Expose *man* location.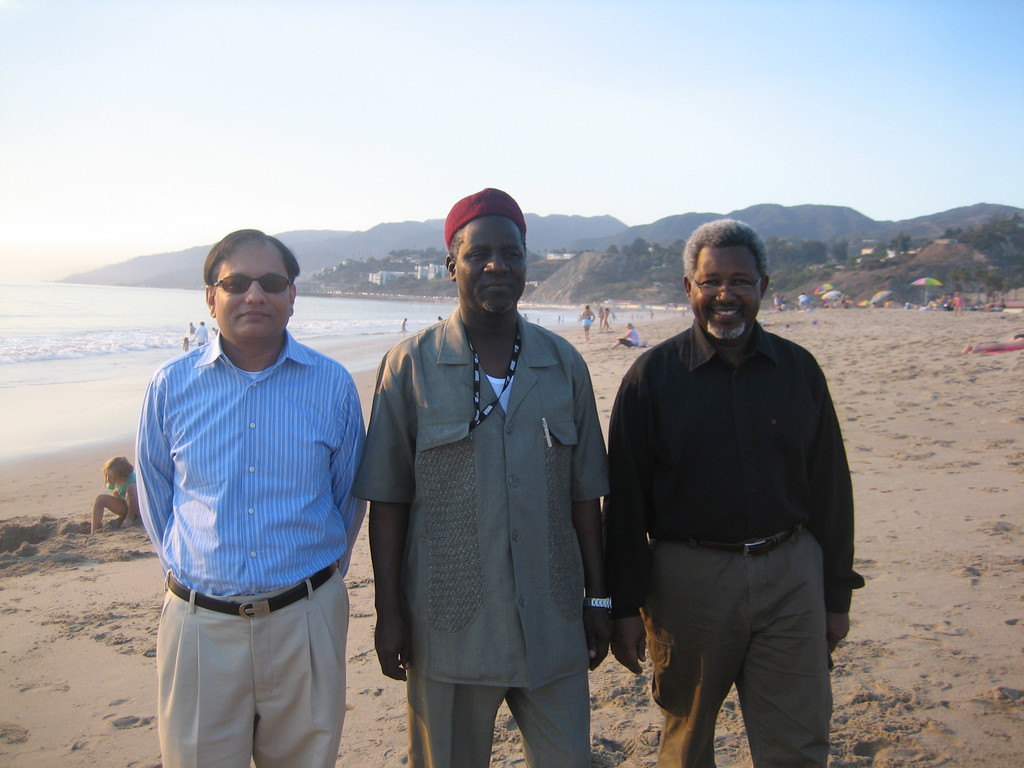
Exposed at x1=354 y1=187 x2=612 y2=767.
